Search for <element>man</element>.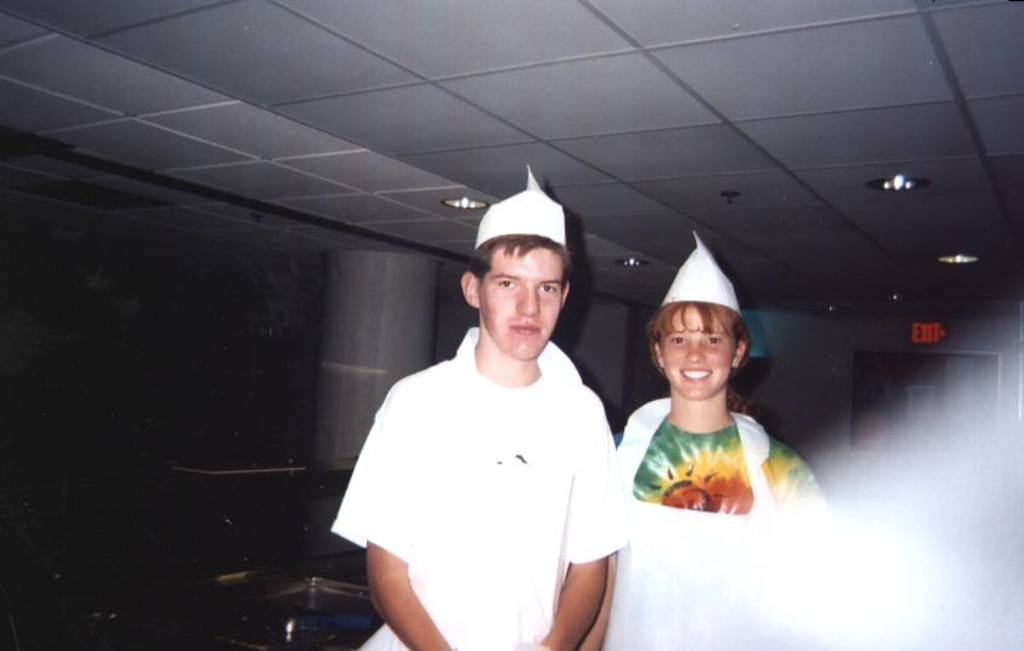
Found at <box>327,163,629,650</box>.
